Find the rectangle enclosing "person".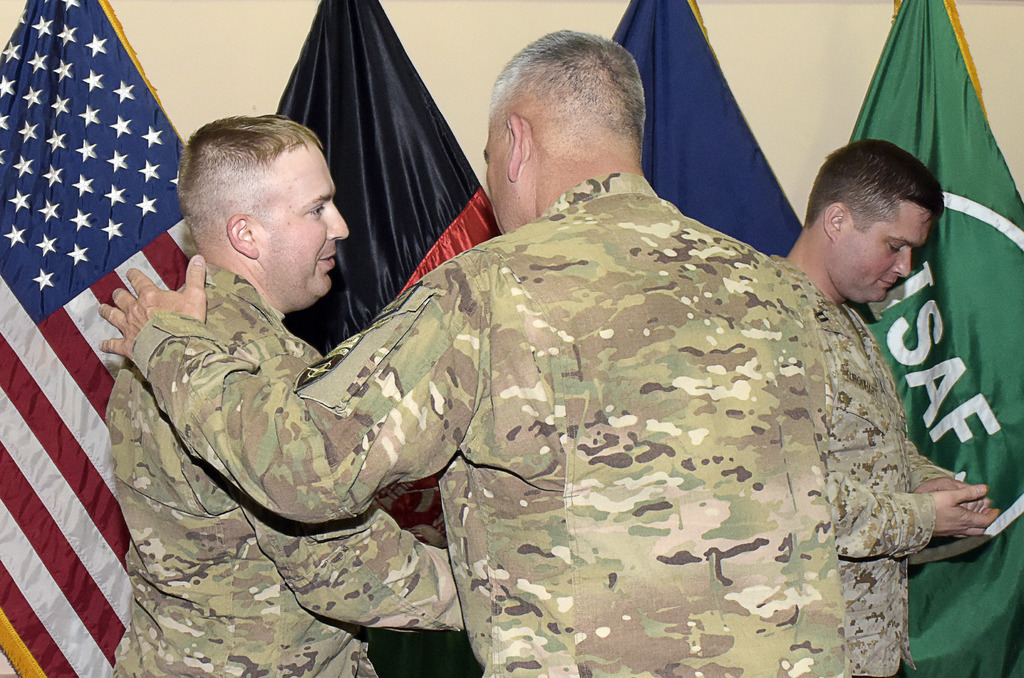
x1=102, y1=112, x2=463, y2=677.
